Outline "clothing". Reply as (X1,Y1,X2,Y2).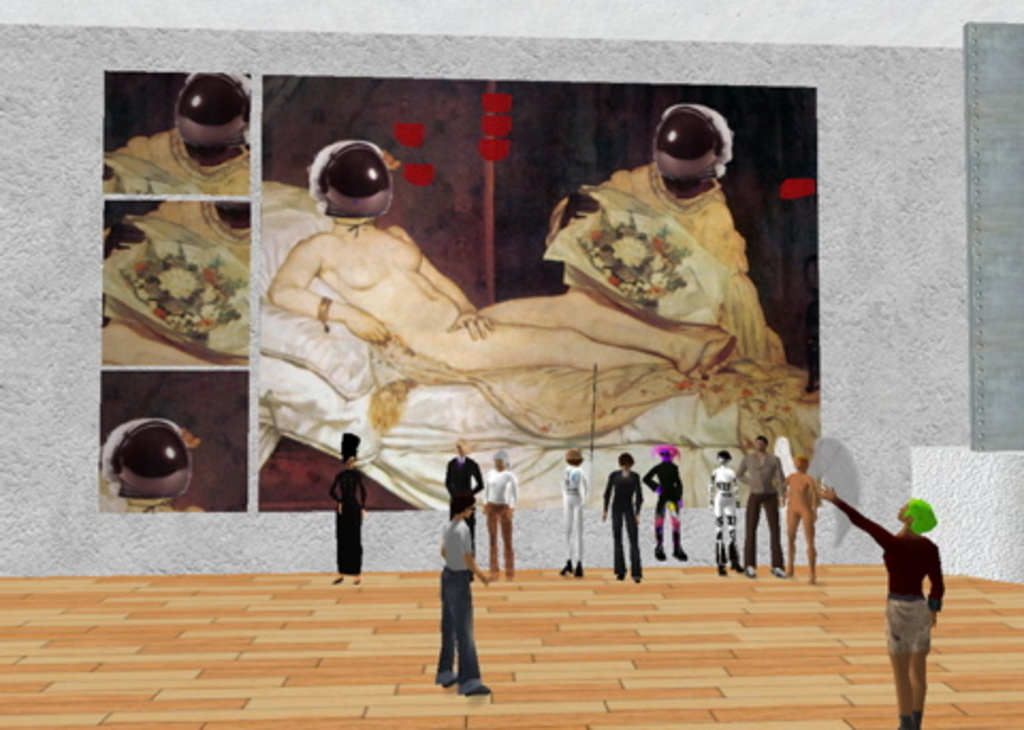
(446,455,480,557).
